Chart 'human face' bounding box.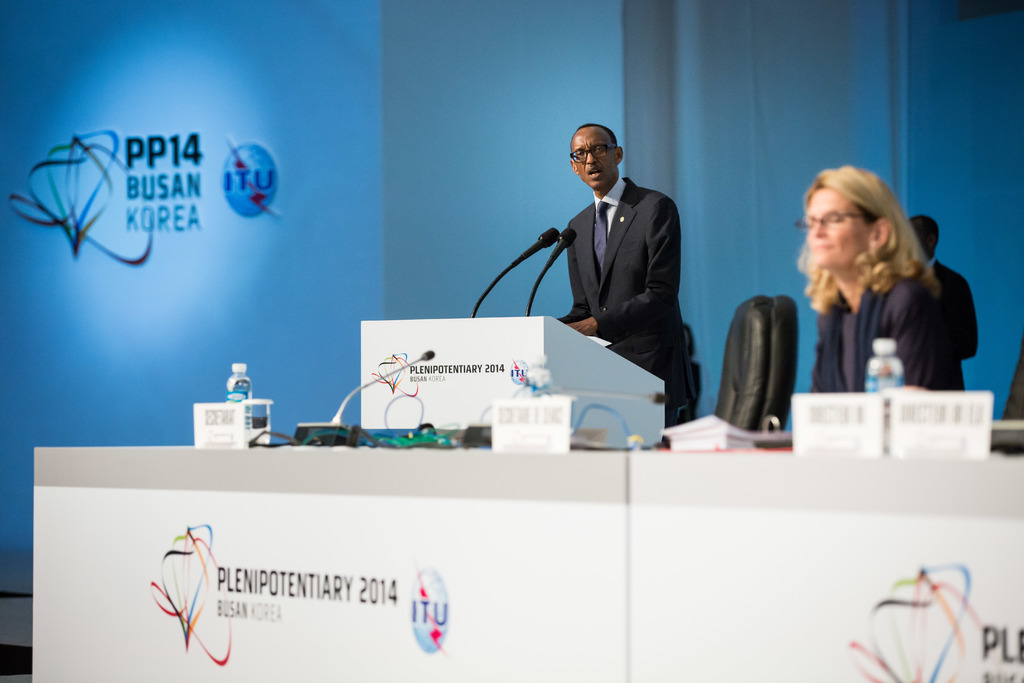
Charted: 572 135 617 192.
